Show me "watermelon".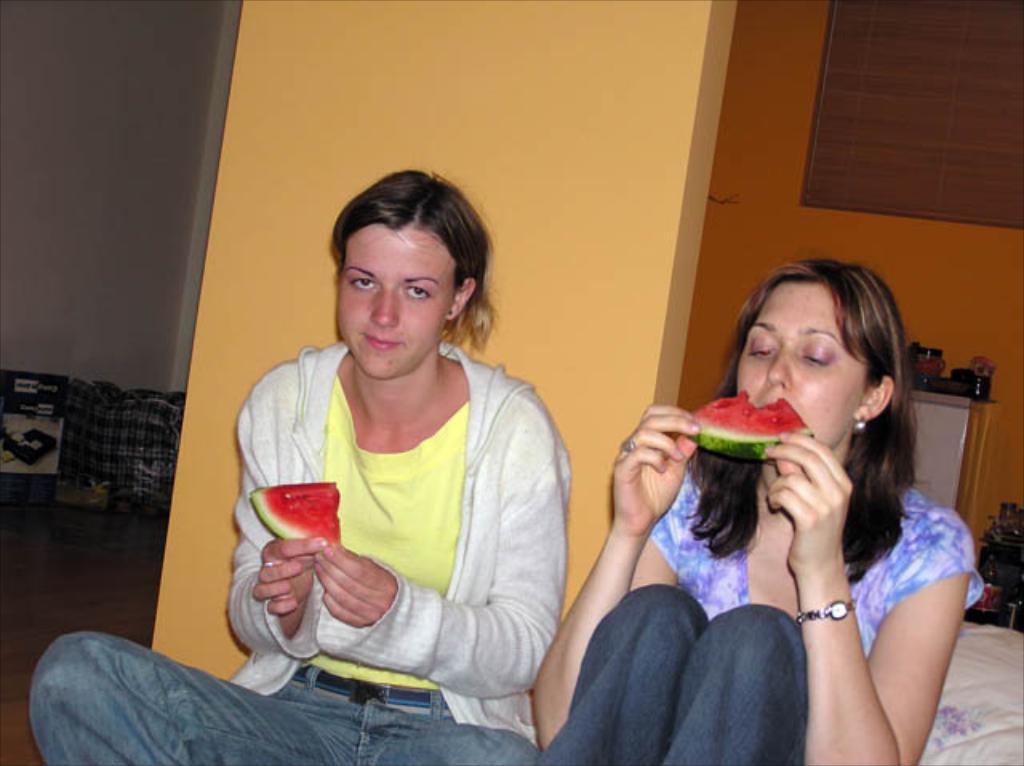
"watermelon" is here: detection(246, 480, 338, 555).
